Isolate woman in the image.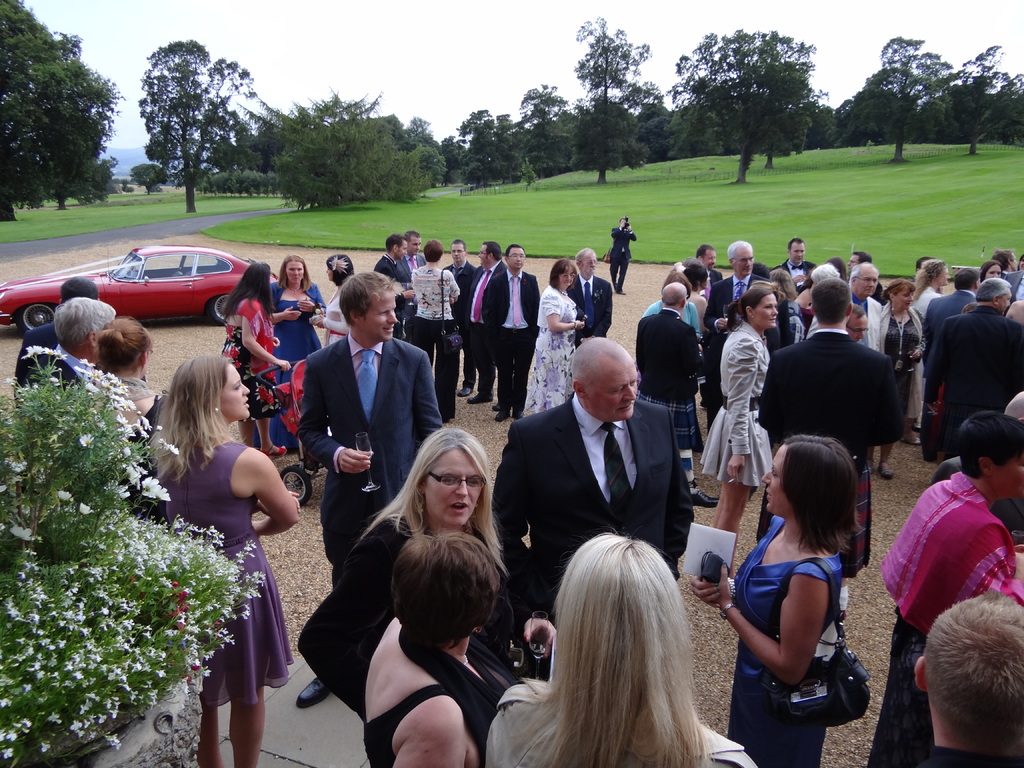
Isolated region: detection(408, 239, 459, 422).
